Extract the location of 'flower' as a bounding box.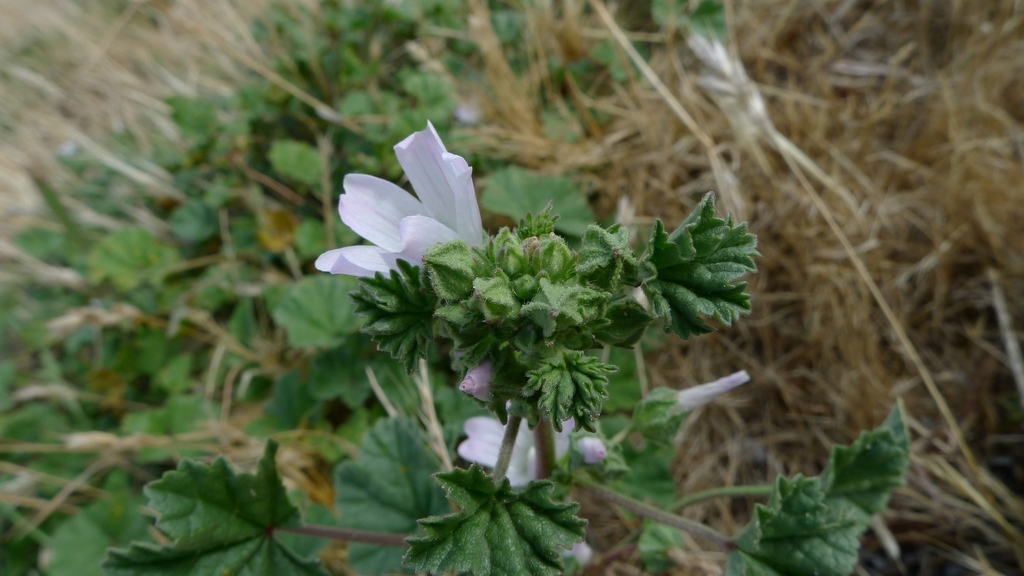
(326, 133, 491, 295).
